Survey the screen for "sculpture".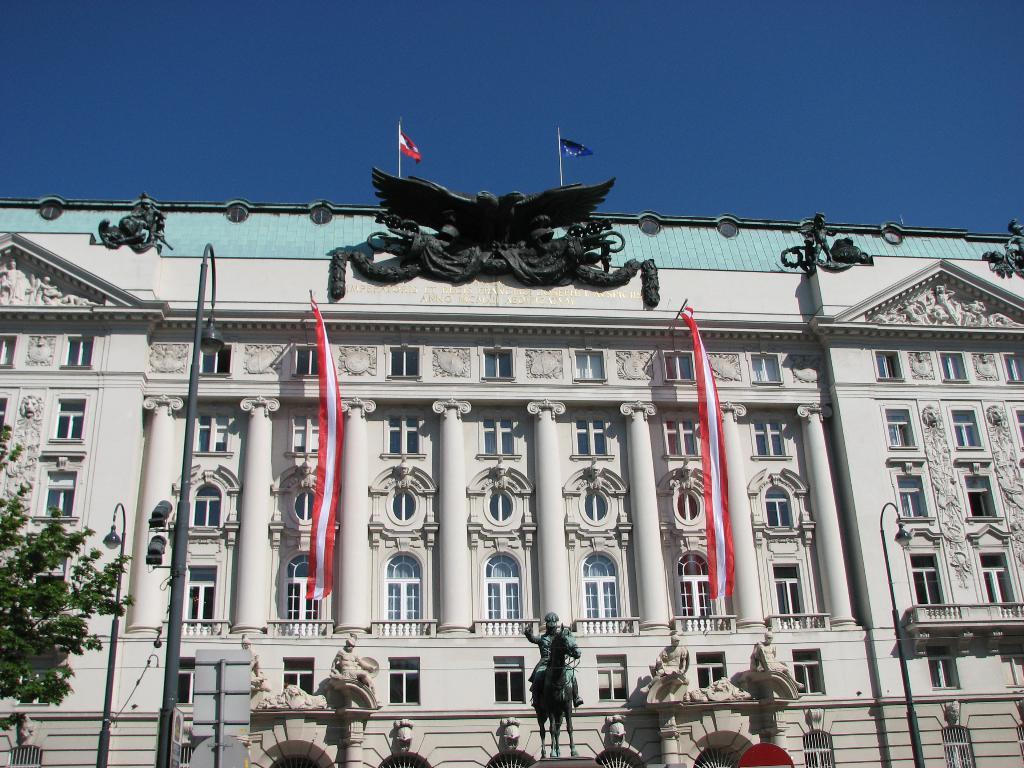
Survey found: <bbox>750, 625, 806, 689</bbox>.
